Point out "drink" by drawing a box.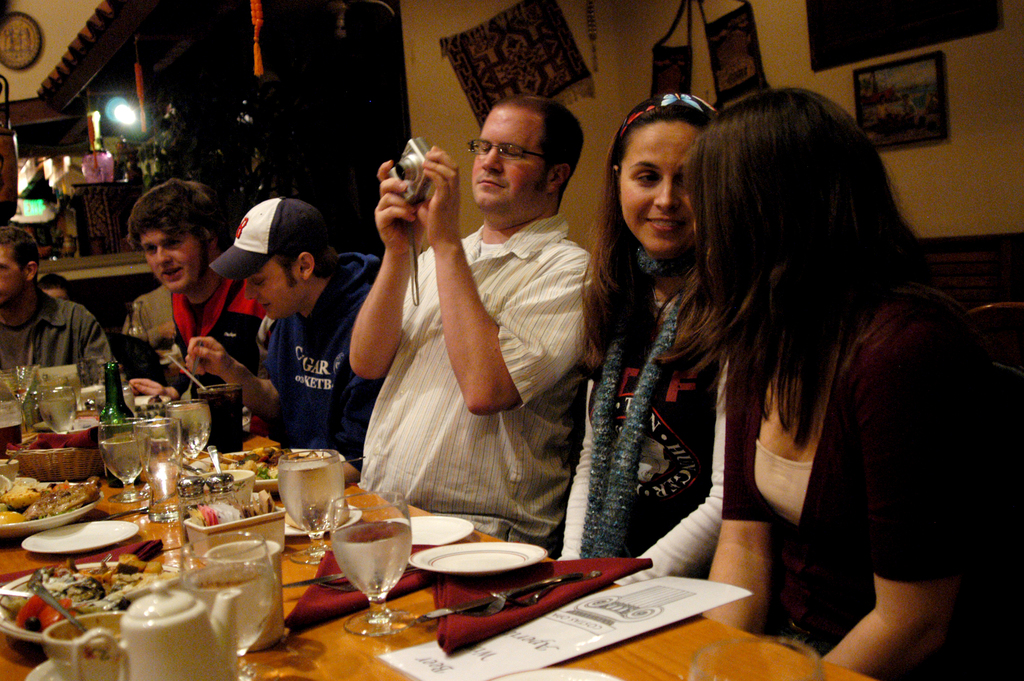
select_region(325, 491, 408, 605).
